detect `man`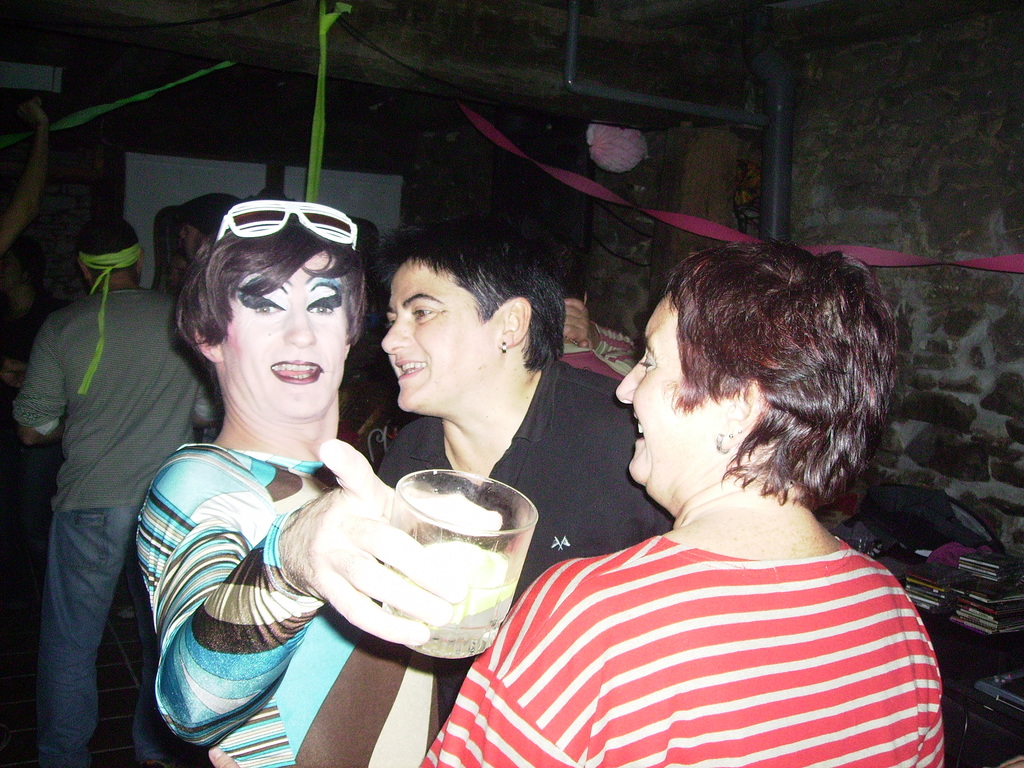
(0, 212, 216, 746)
